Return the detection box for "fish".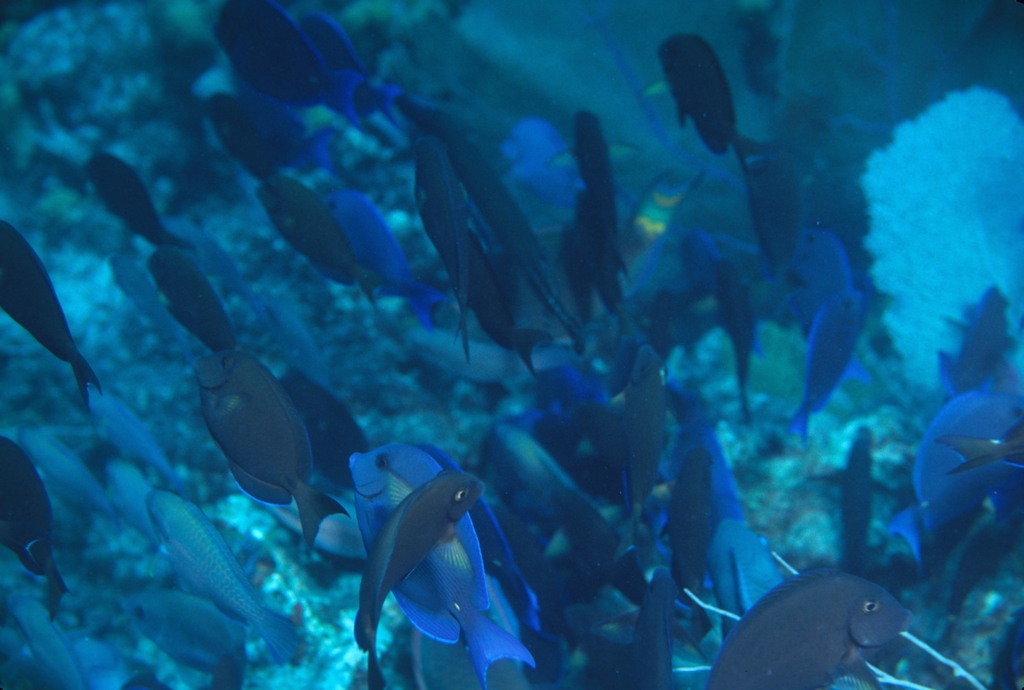
x1=659 y1=31 x2=765 y2=157.
